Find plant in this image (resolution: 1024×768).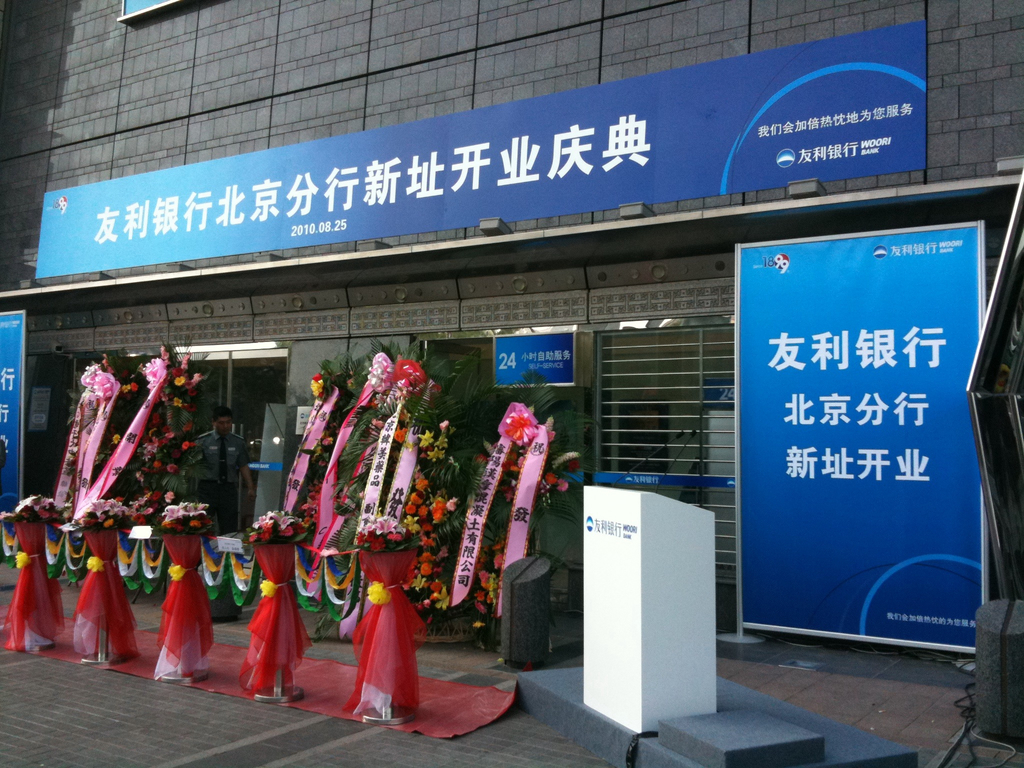
x1=464, y1=371, x2=571, y2=635.
